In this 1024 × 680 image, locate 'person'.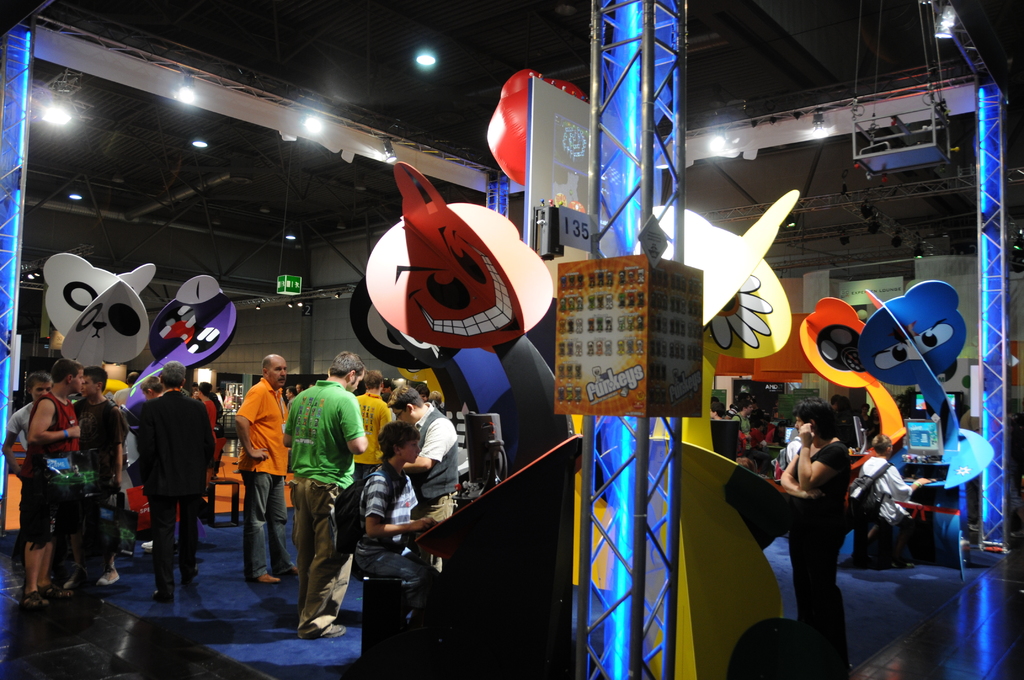
Bounding box: select_region(776, 408, 819, 462).
